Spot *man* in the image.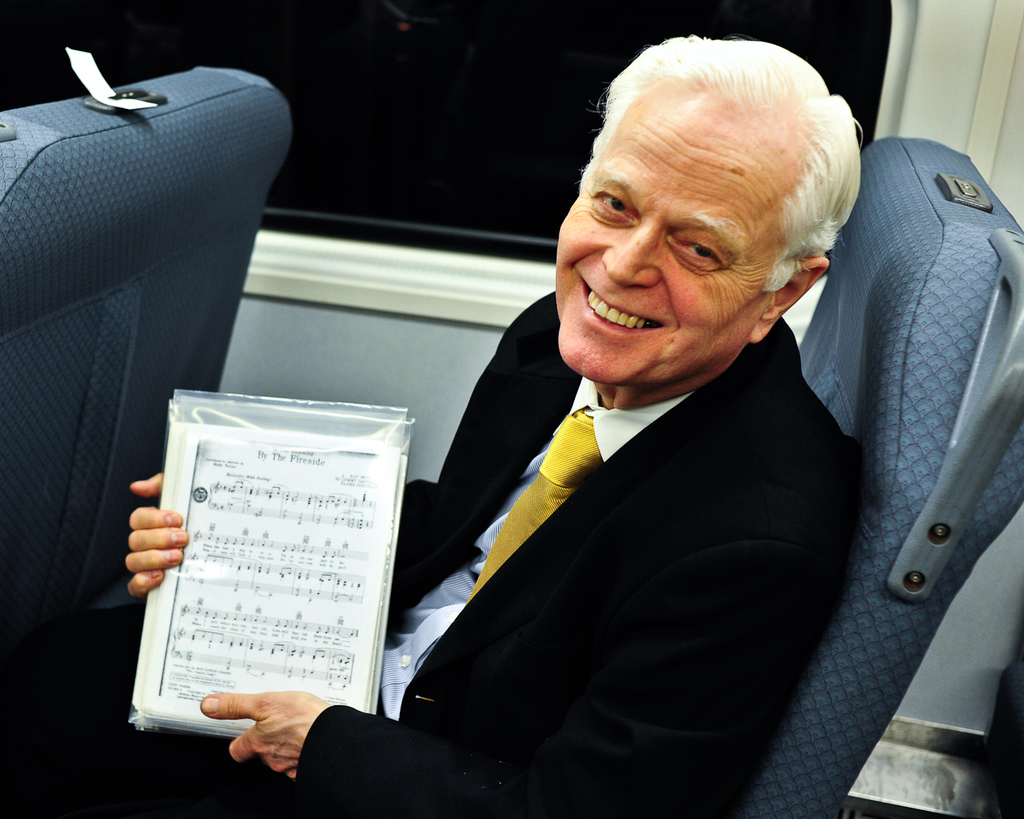
*man* found at 126:28:862:818.
